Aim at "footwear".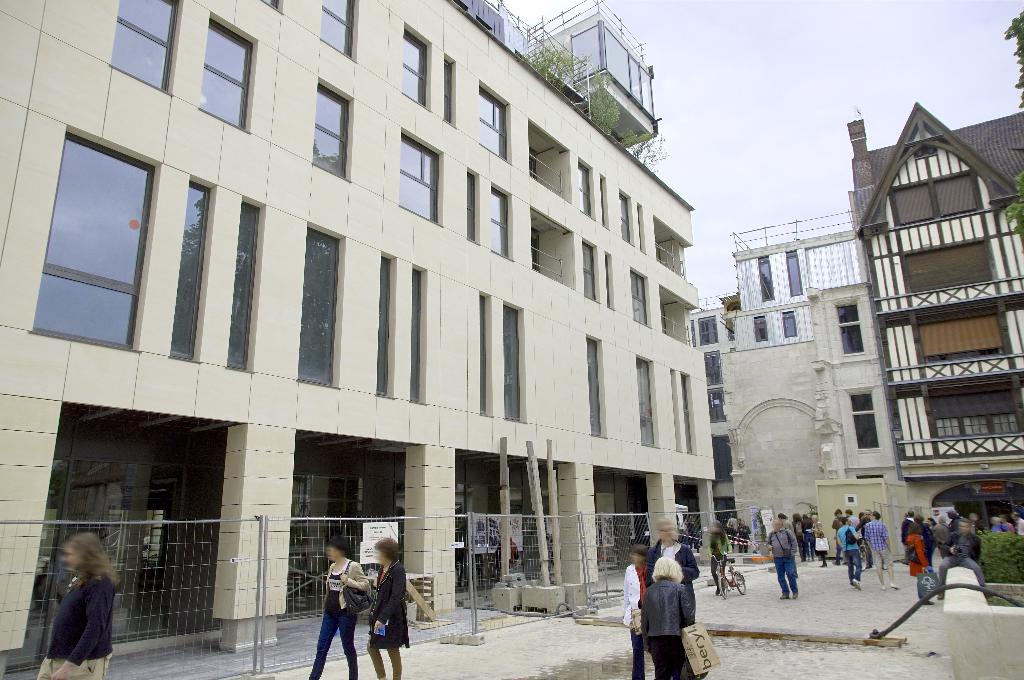
Aimed at rect(881, 585, 884, 596).
